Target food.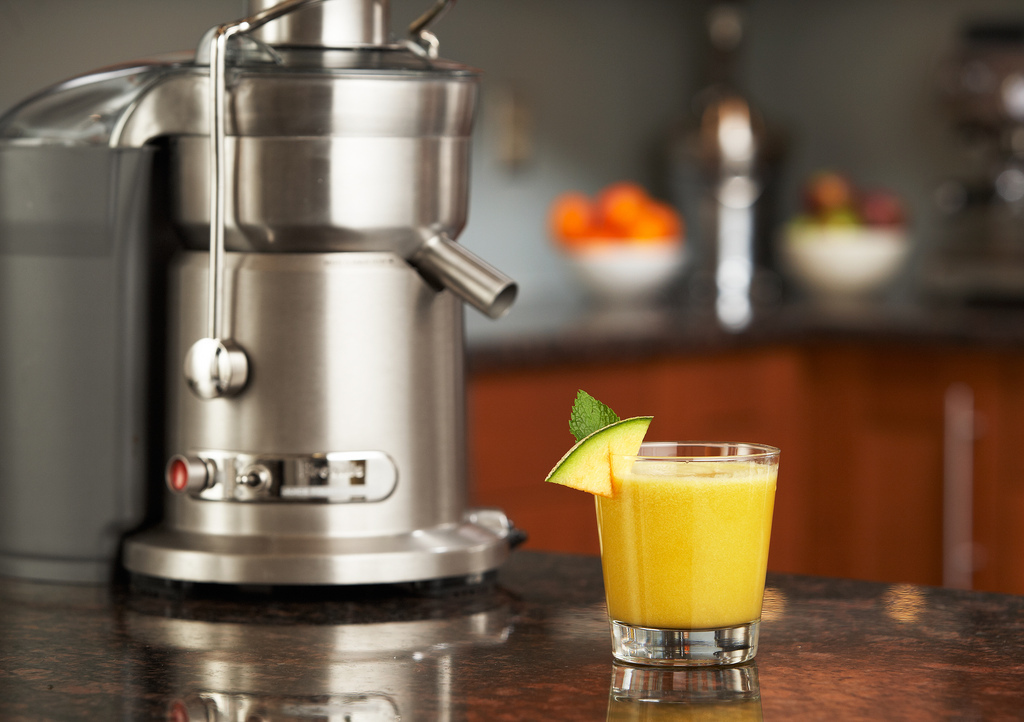
Target region: Rect(542, 392, 656, 492).
